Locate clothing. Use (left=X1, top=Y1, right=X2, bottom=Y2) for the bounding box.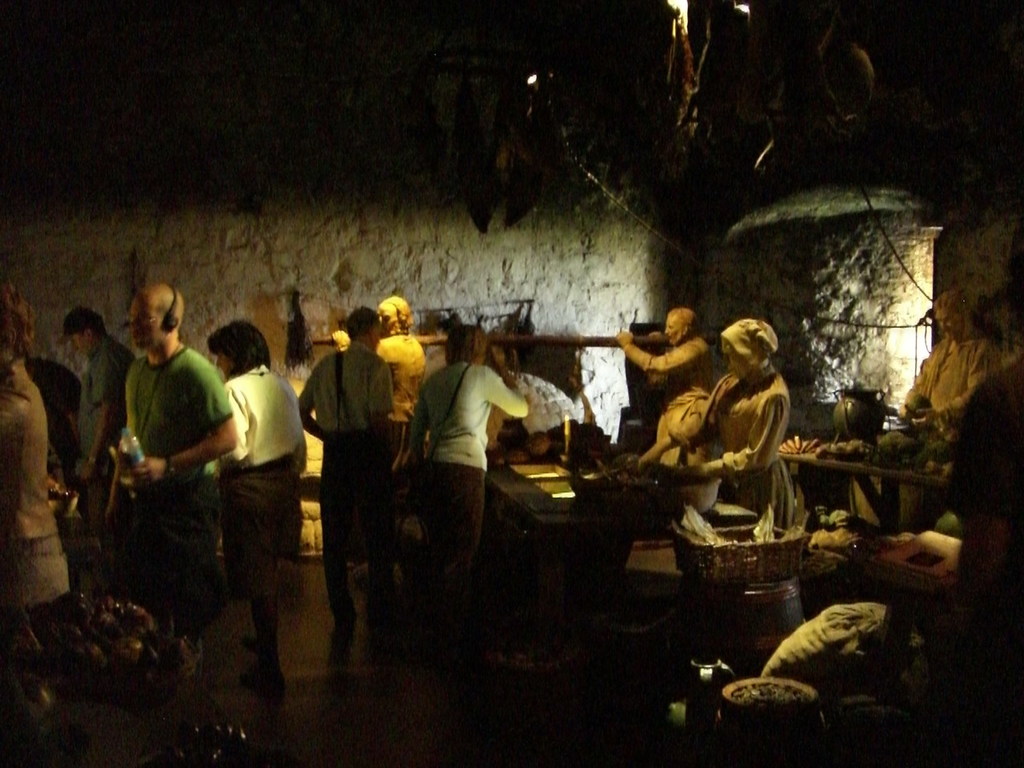
(left=412, top=338, right=522, bottom=544).
